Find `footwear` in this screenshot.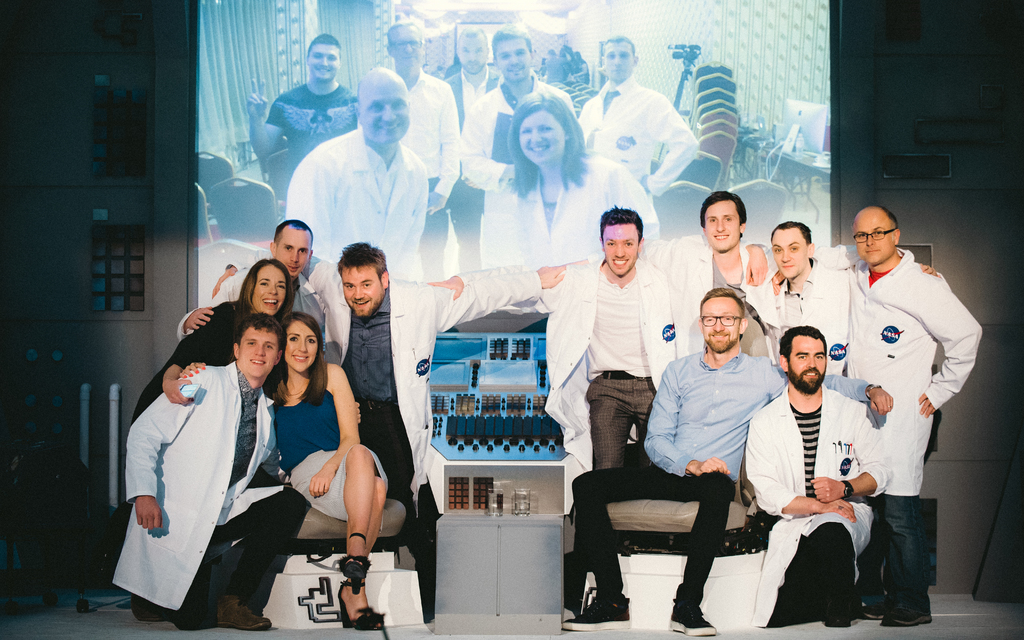
The bounding box for `footwear` is BBox(335, 528, 373, 593).
